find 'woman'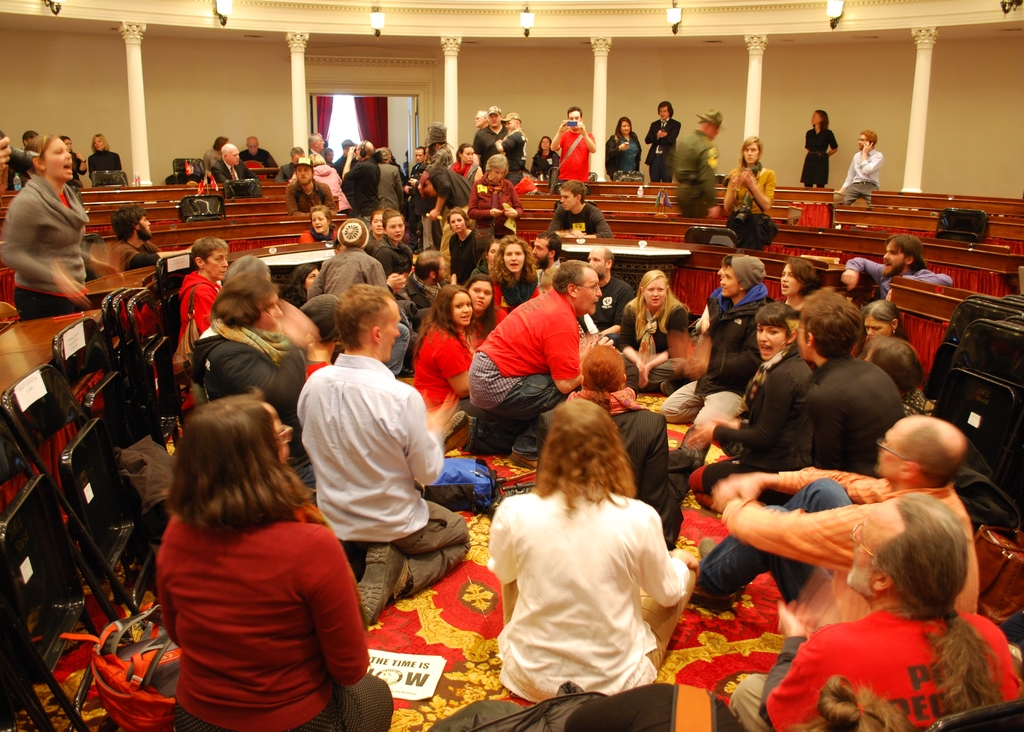
(left=492, top=236, right=540, bottom=331)
